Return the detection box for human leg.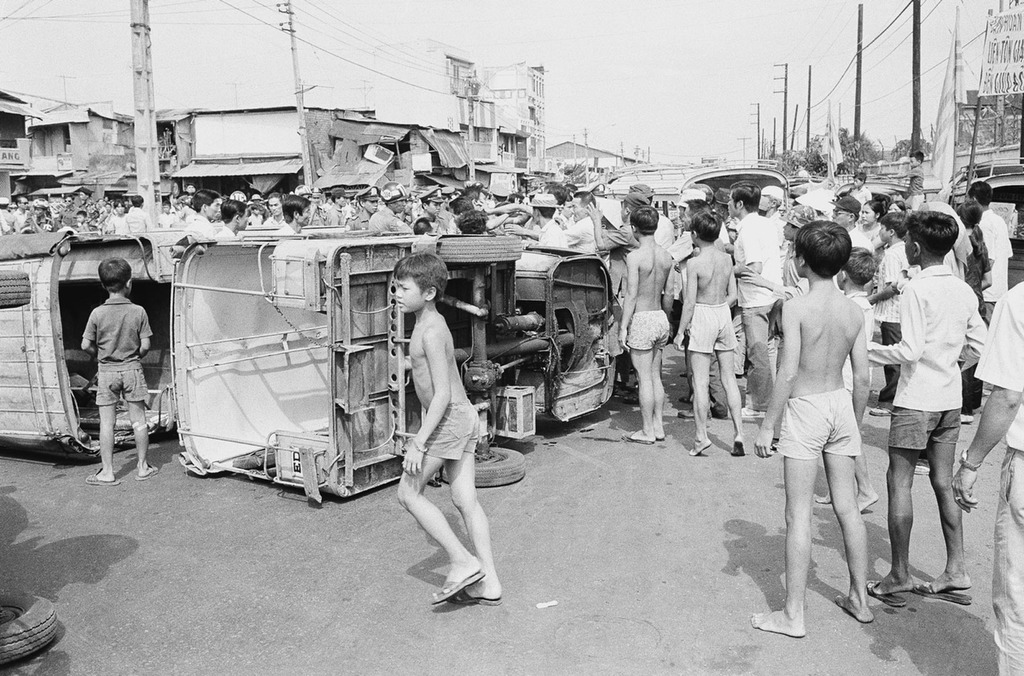
left=824, top=448, right=874, bottom=620.
